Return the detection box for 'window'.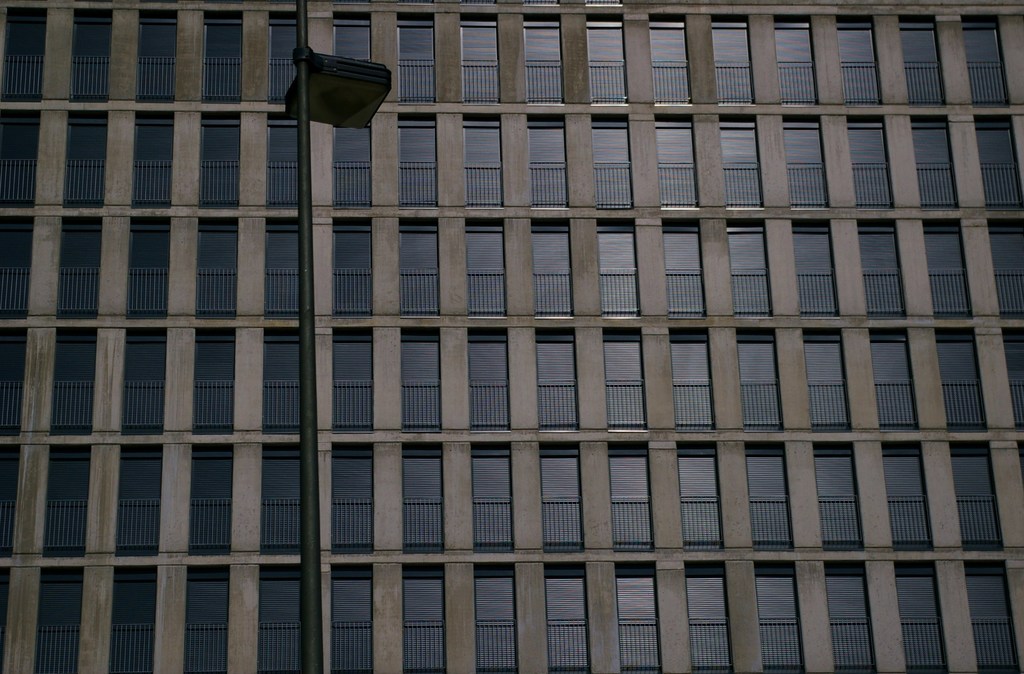
[714, 18, 757, 105].
